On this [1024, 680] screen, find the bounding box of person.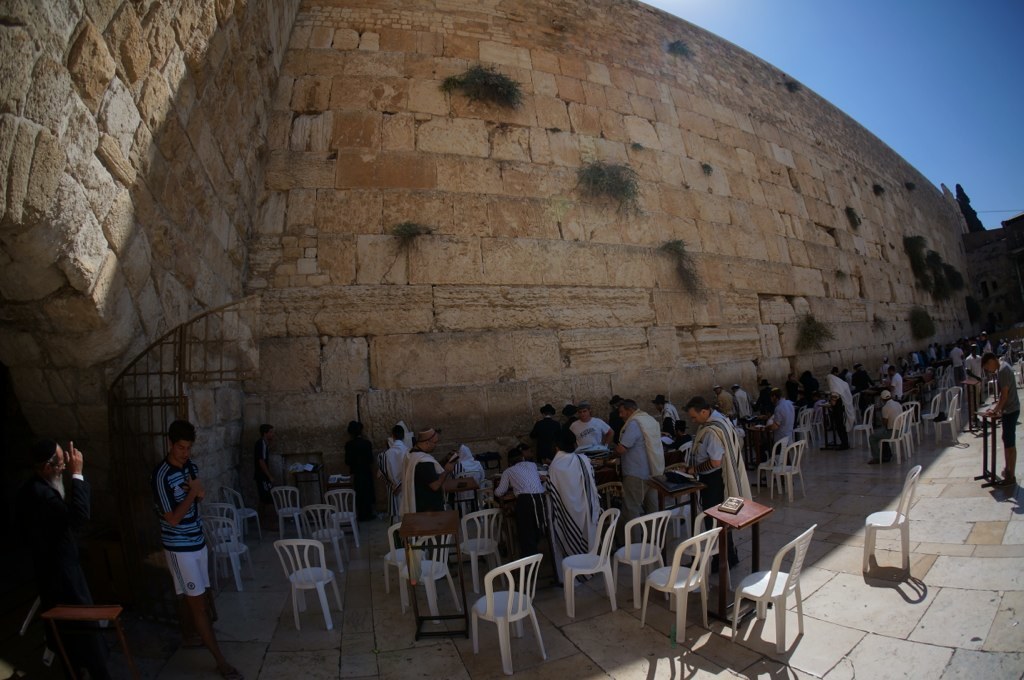
Bounding box: bbox(249, 421, 277, 523).
